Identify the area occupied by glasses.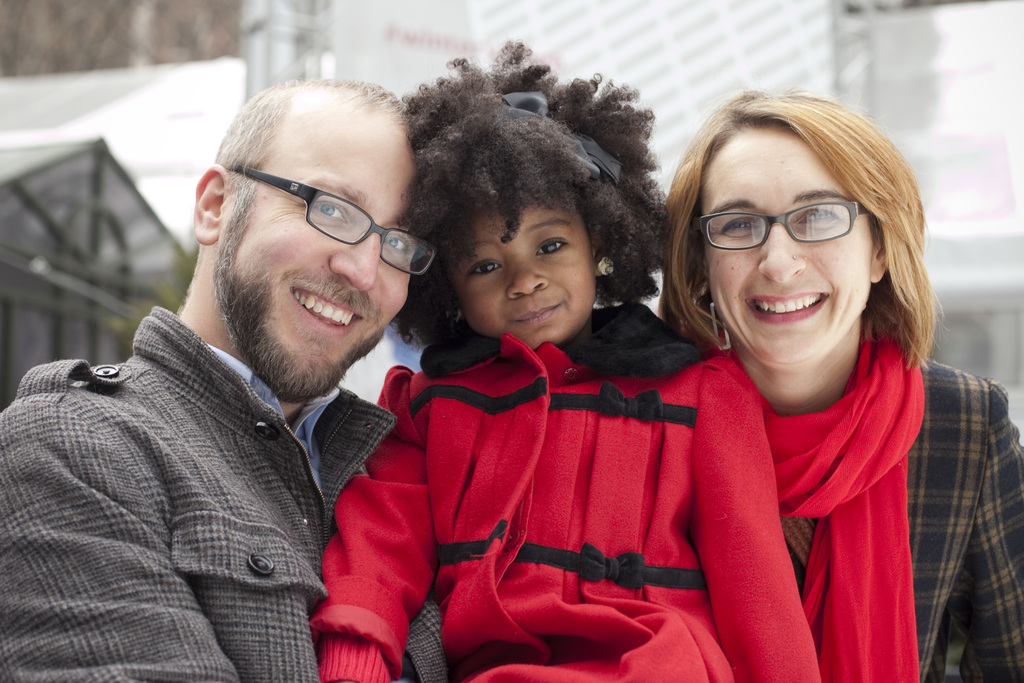
Area: box(224, 163, 440, 273).
